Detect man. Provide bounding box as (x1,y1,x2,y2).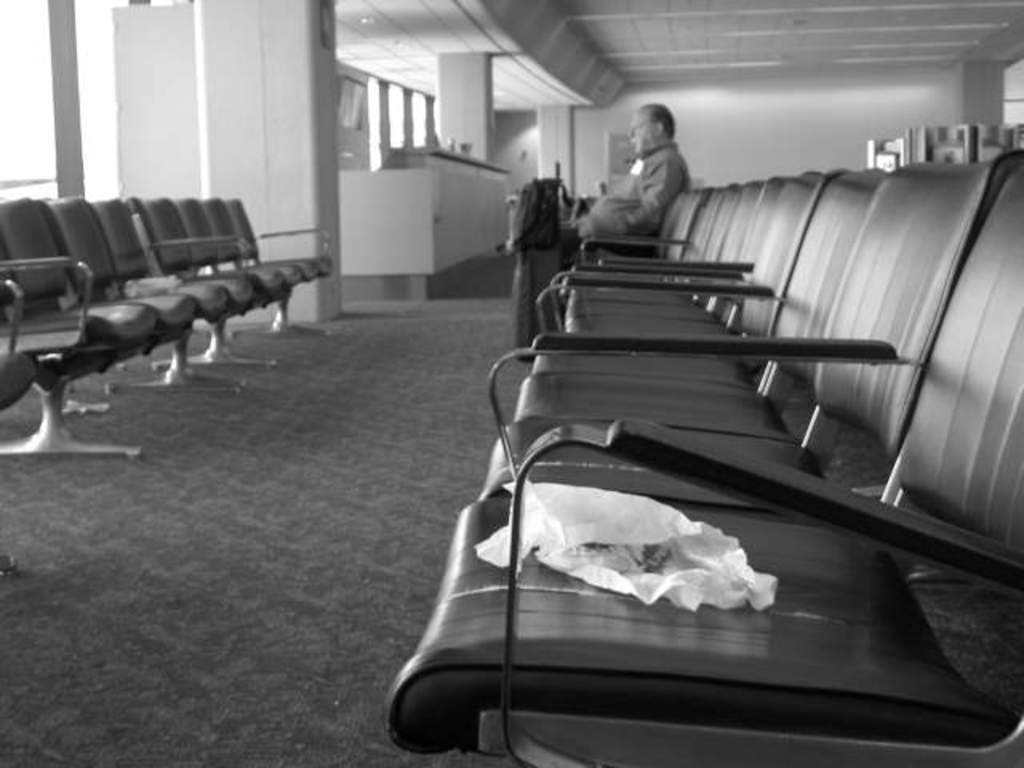
(576,107,694,237).
